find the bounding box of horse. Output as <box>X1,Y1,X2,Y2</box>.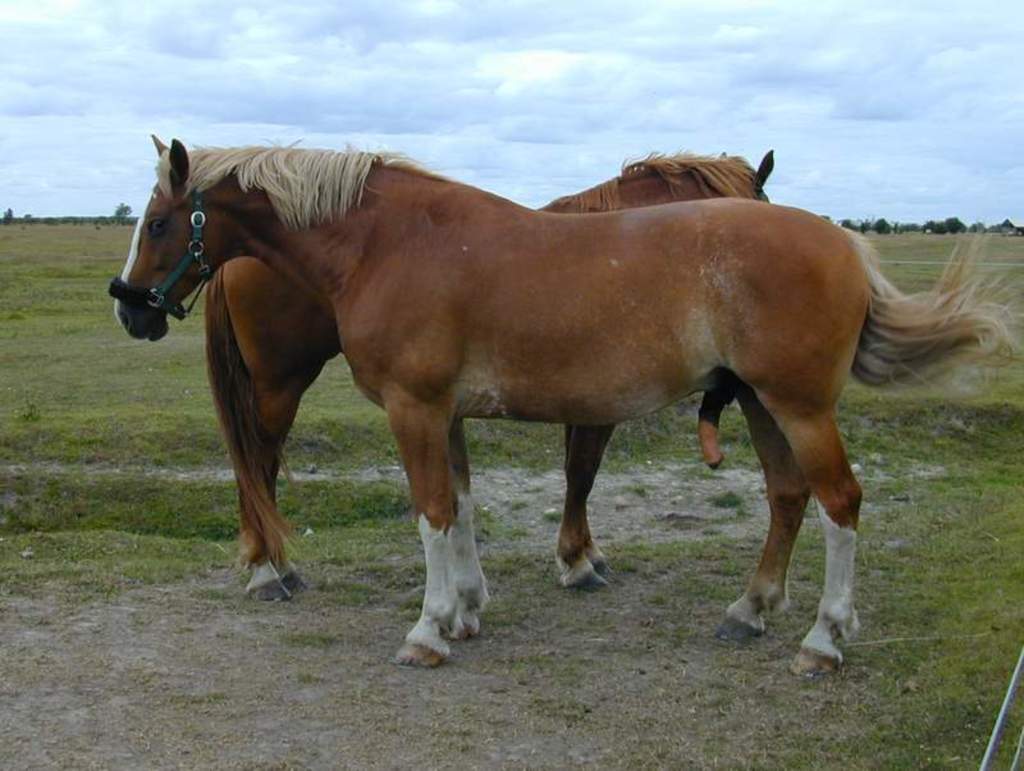
<box>109,128,1023,675</box>.
